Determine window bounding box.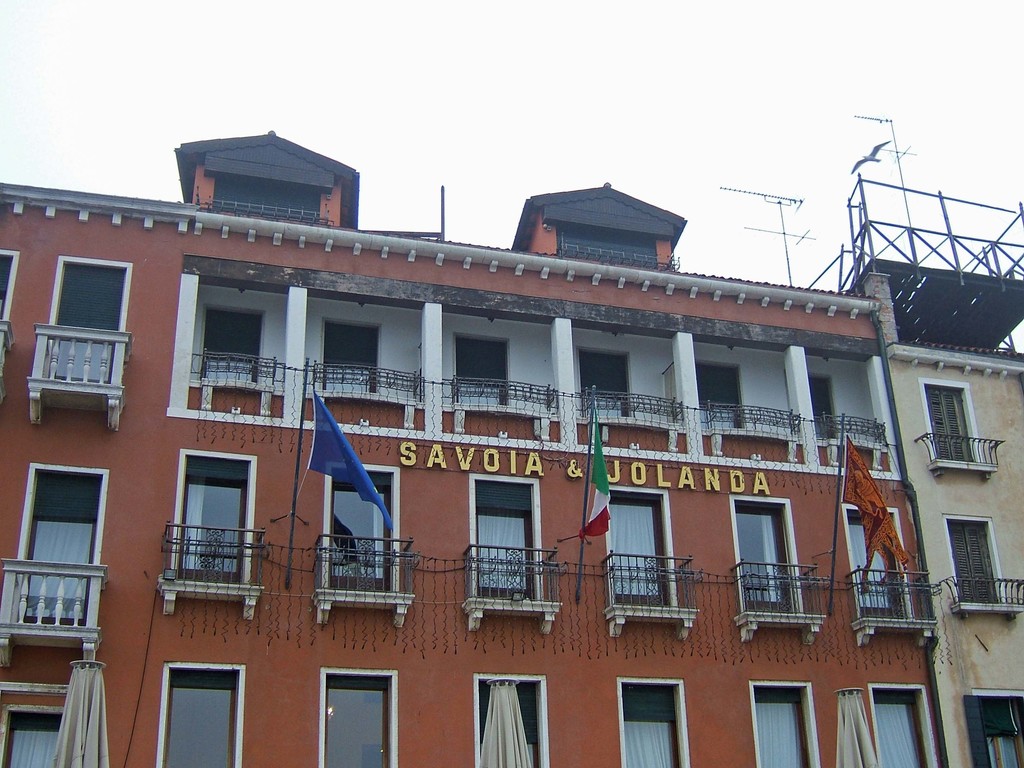
Determined: 573, 340, 637, 420.
